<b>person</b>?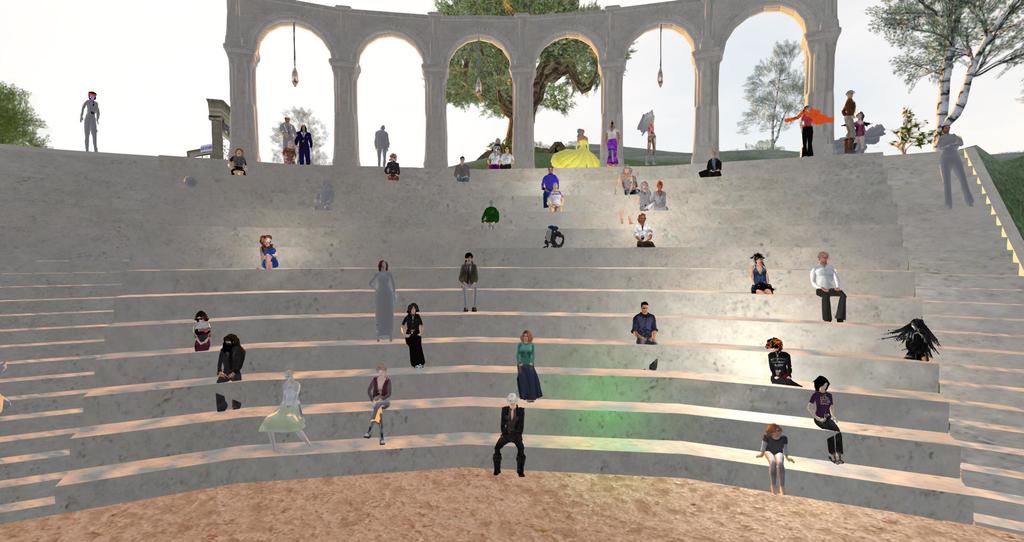
[765,335,805,387]
